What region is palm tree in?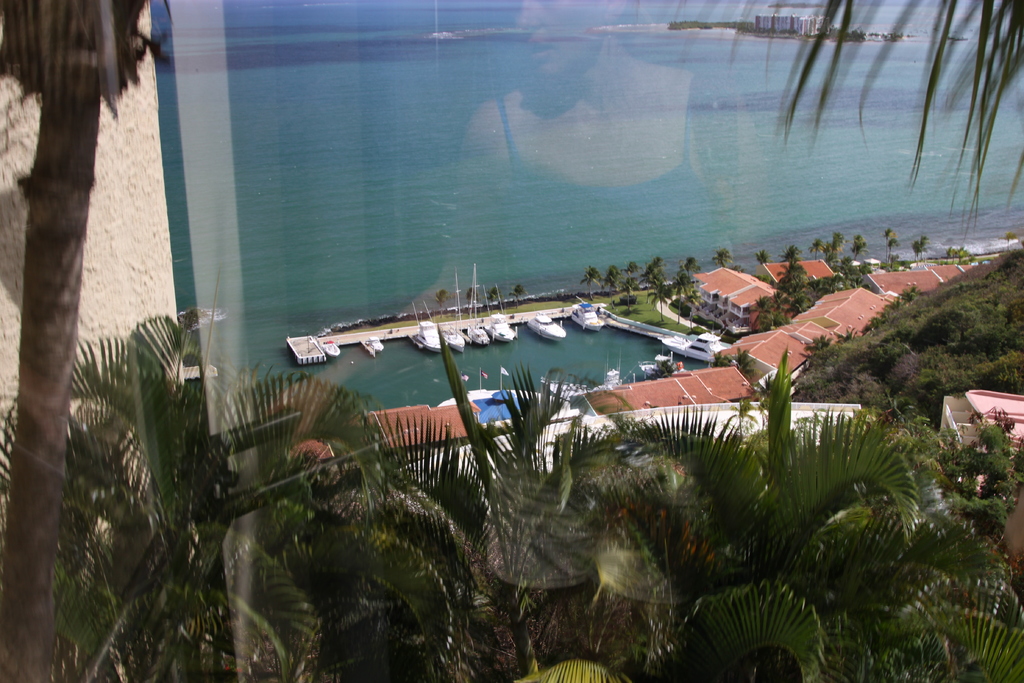
602:262:623:308.
